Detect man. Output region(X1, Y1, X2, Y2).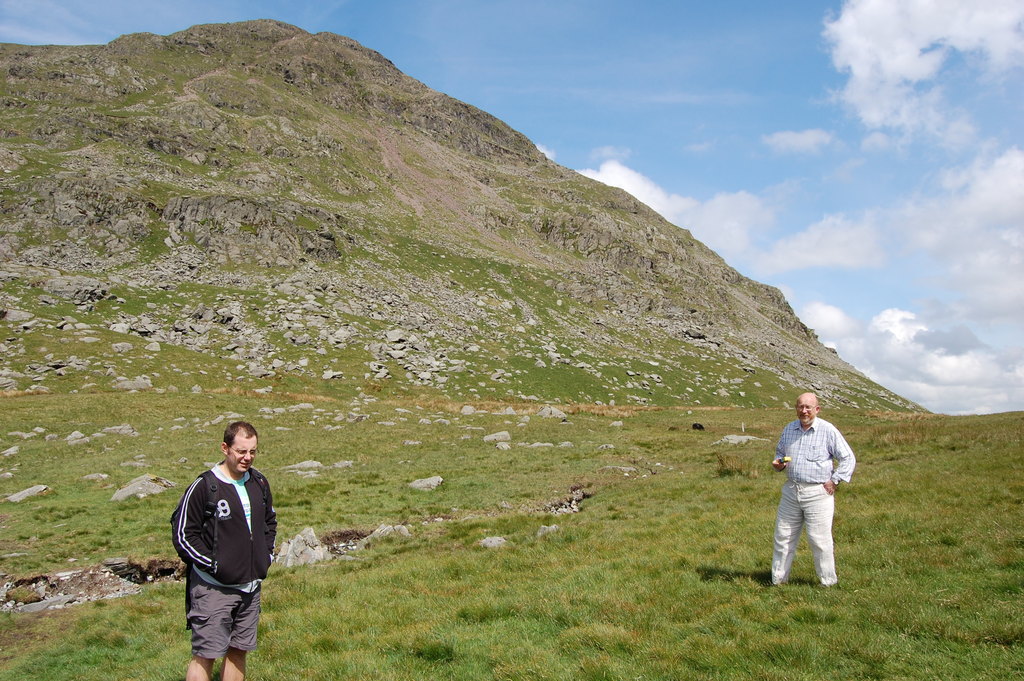
region(168, 420, 282, 677).
